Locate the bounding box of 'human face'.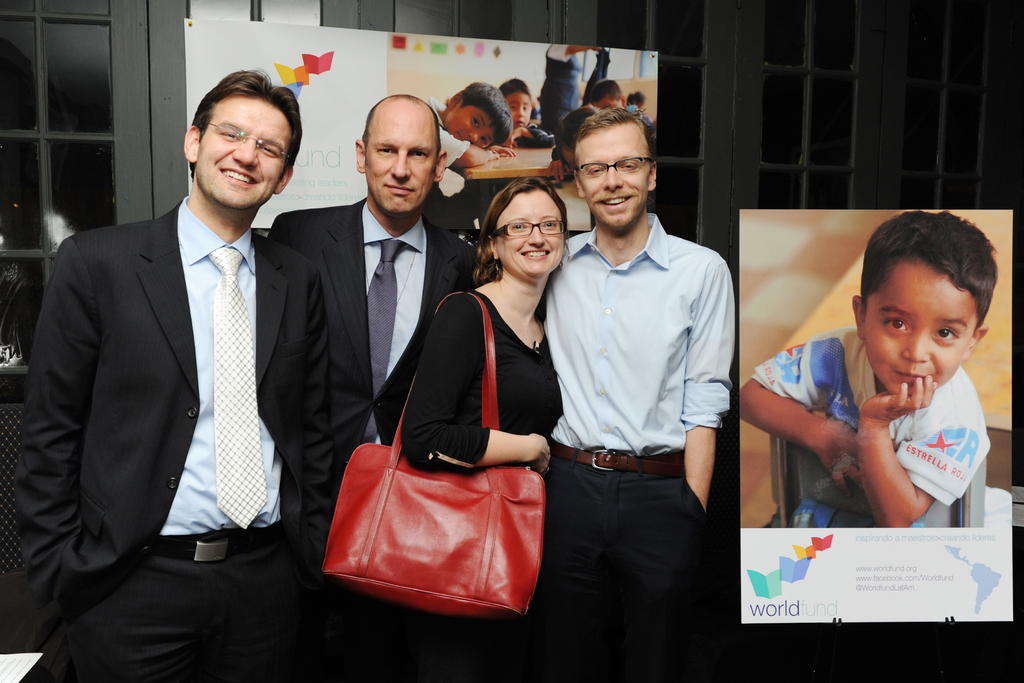
Bounding box: bbox=(577, 126, 650, 235).
